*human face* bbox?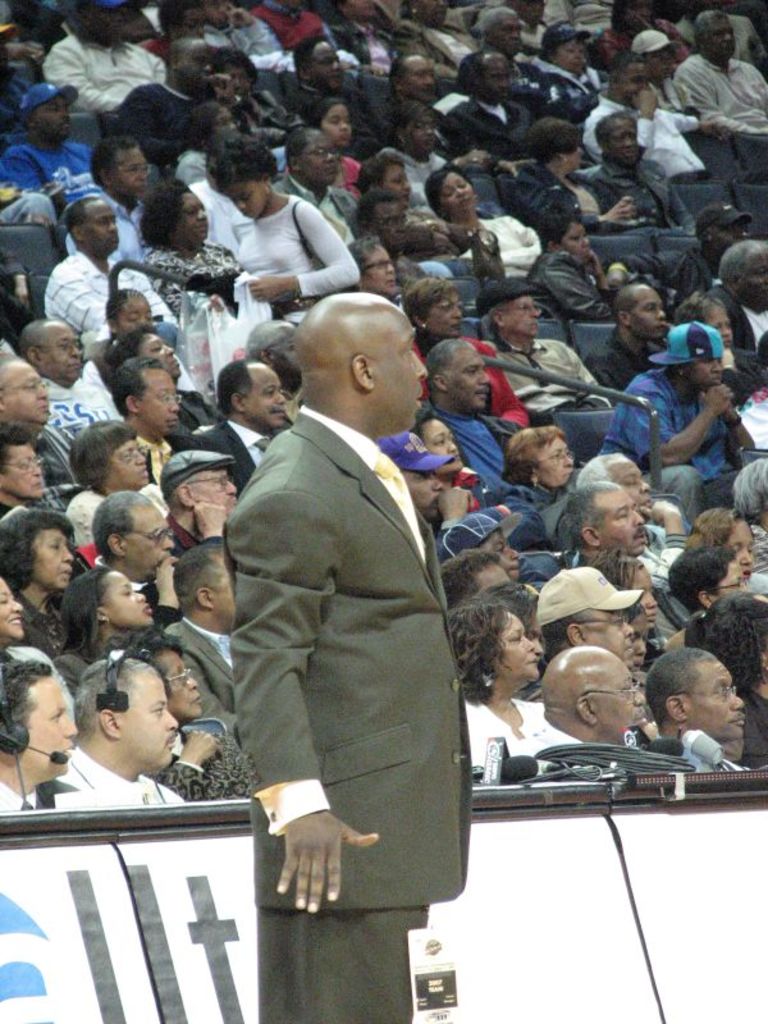
<box>116,154,147,200</box>
